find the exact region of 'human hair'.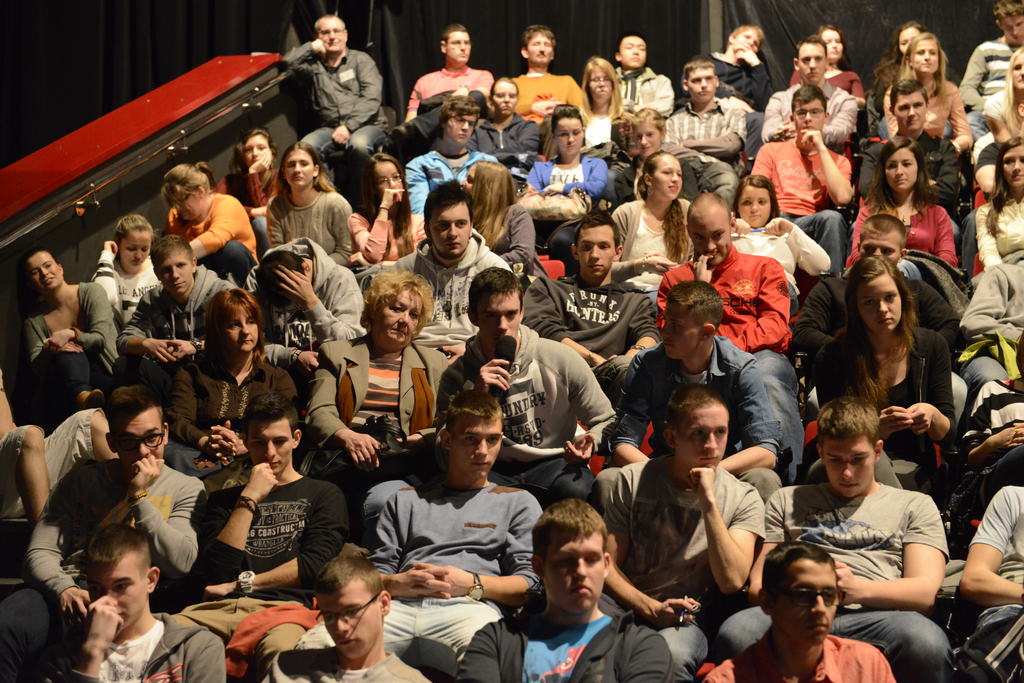
Exact region: crop(580, 55, 624, 117).
